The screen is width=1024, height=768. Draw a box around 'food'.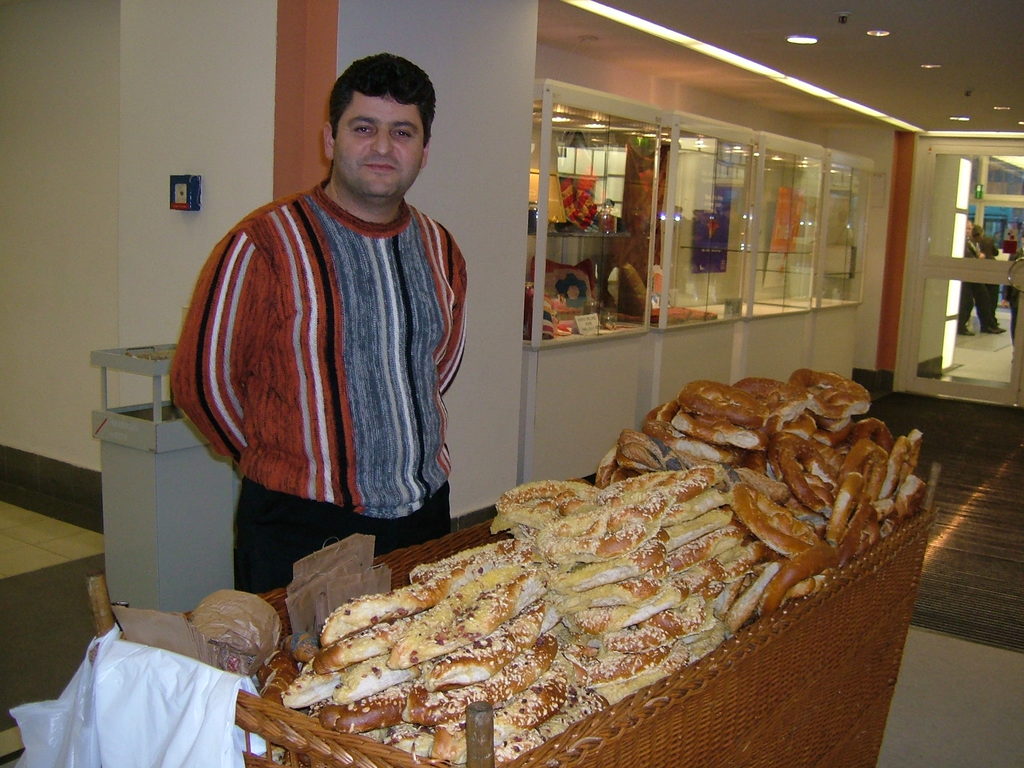
<box>794,359,868,421</box>.
